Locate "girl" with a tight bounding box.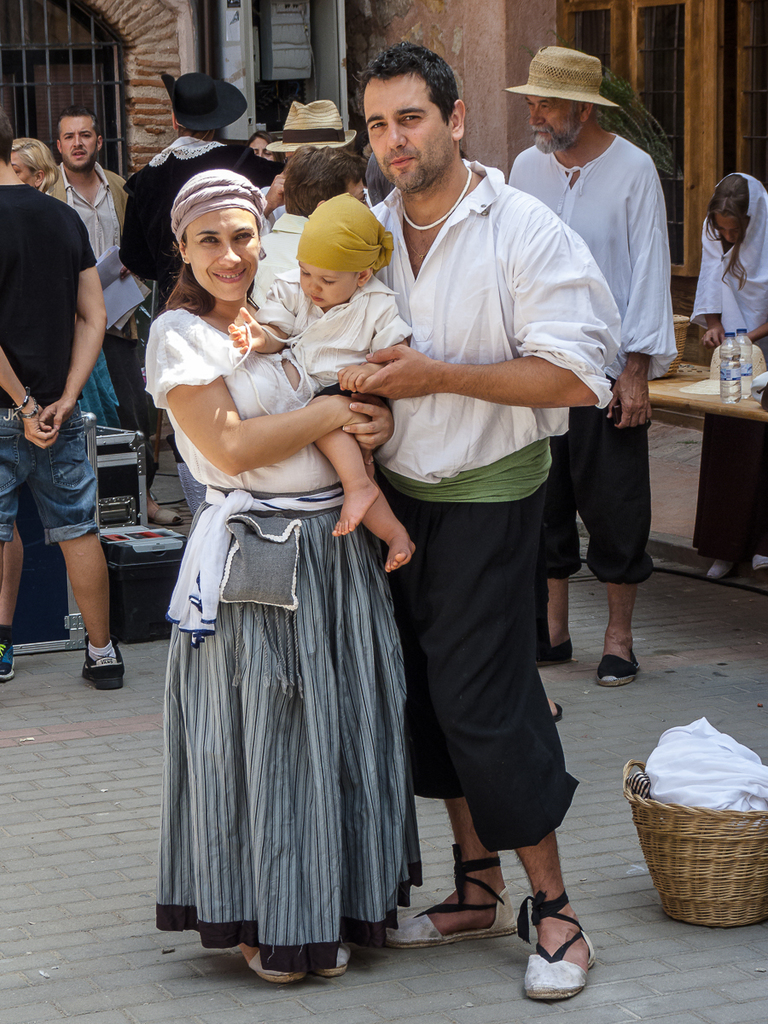
<box>224,180,413,578</box>.
